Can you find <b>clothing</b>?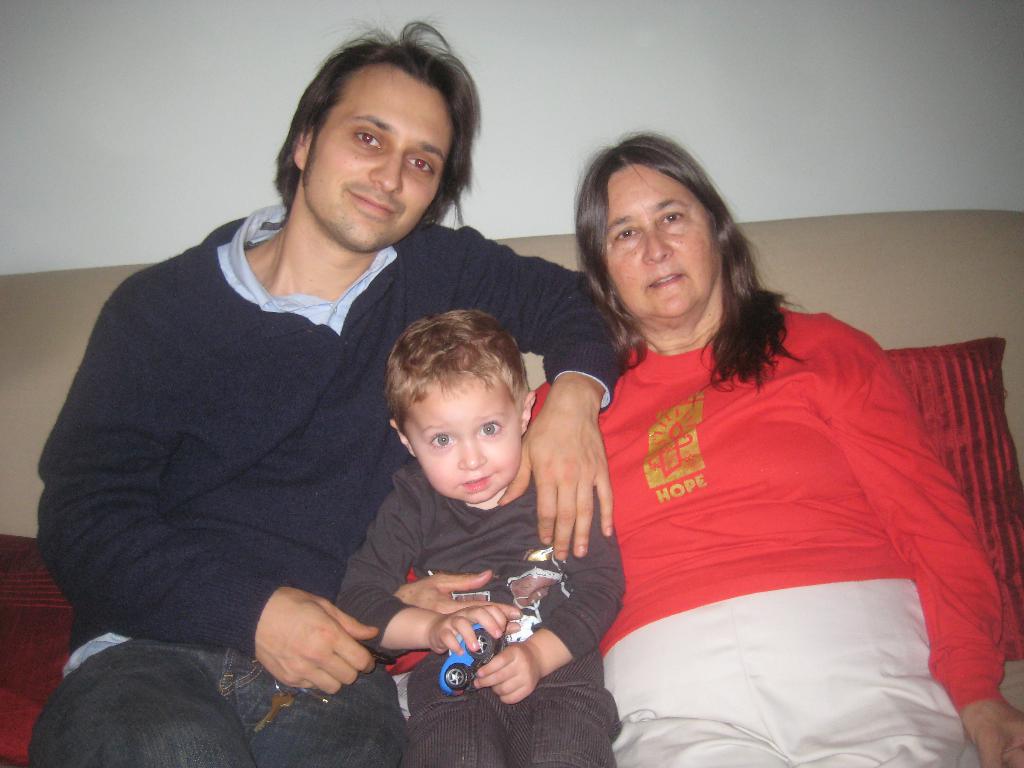
Yes, bounding box: 24,199,629,767.
